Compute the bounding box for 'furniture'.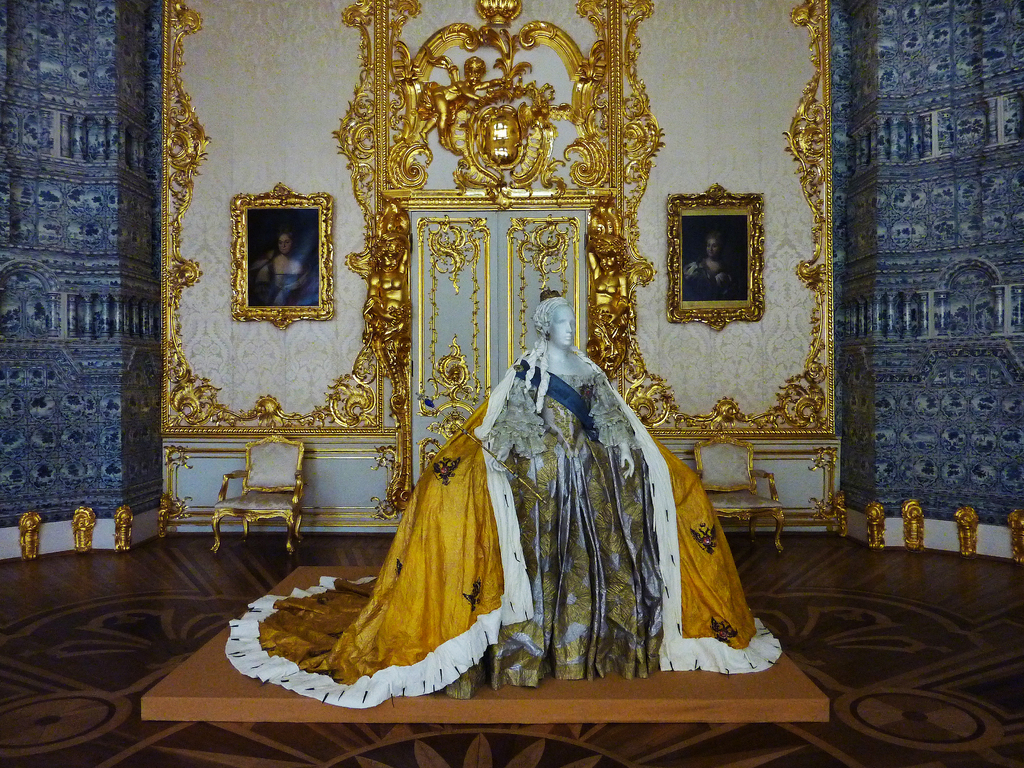
206,431,305,552.
